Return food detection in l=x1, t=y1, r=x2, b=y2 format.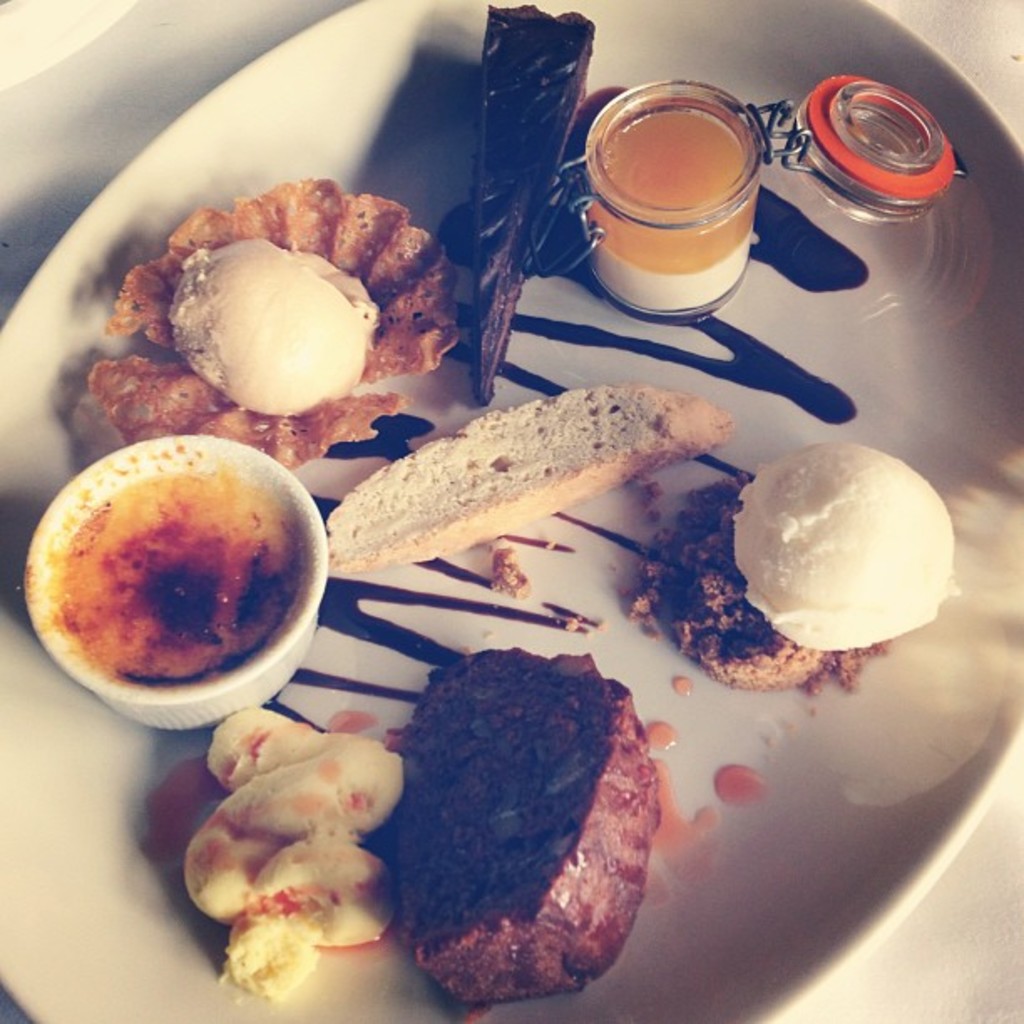
l=318, t=380, r=740, b=577.
